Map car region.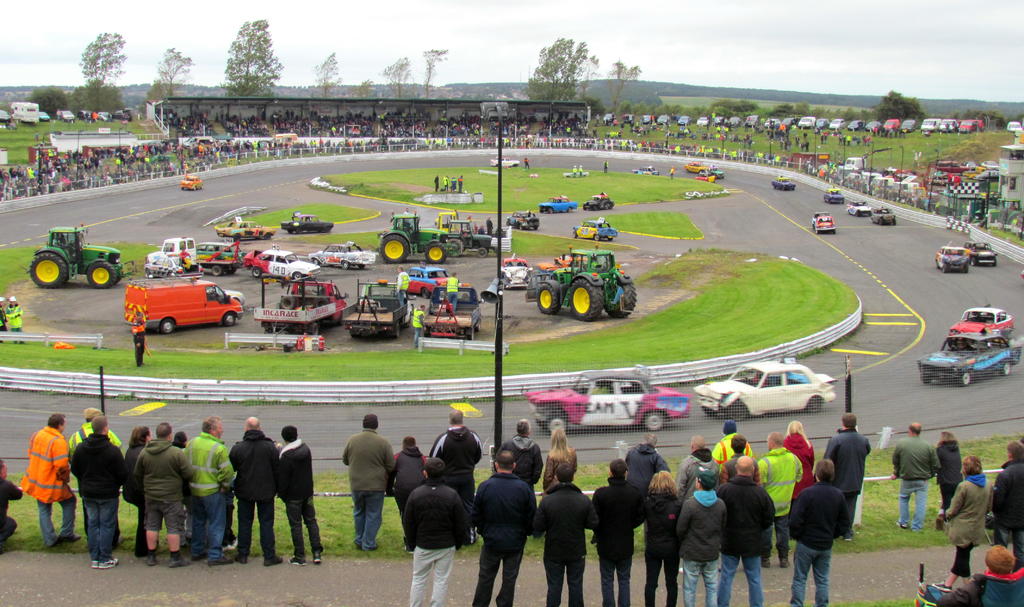
Mapped to (left=693, top=360, right=839, bottom=415).
